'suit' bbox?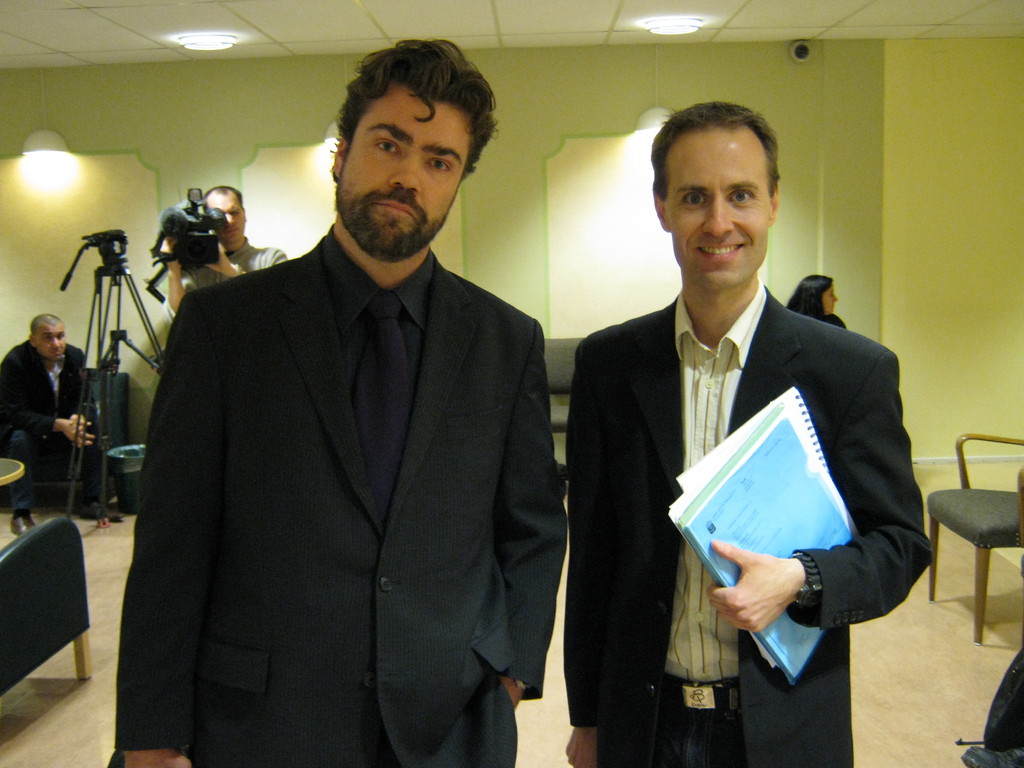
100:220:568:767
